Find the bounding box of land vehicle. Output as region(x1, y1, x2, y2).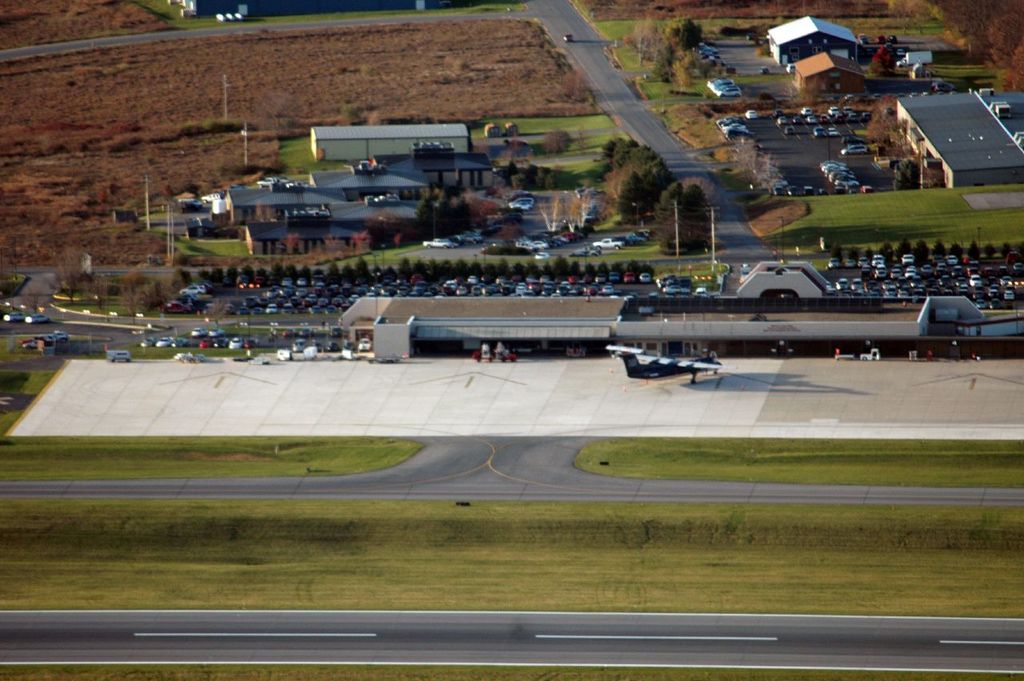
region(26, 310, 53, 326).
